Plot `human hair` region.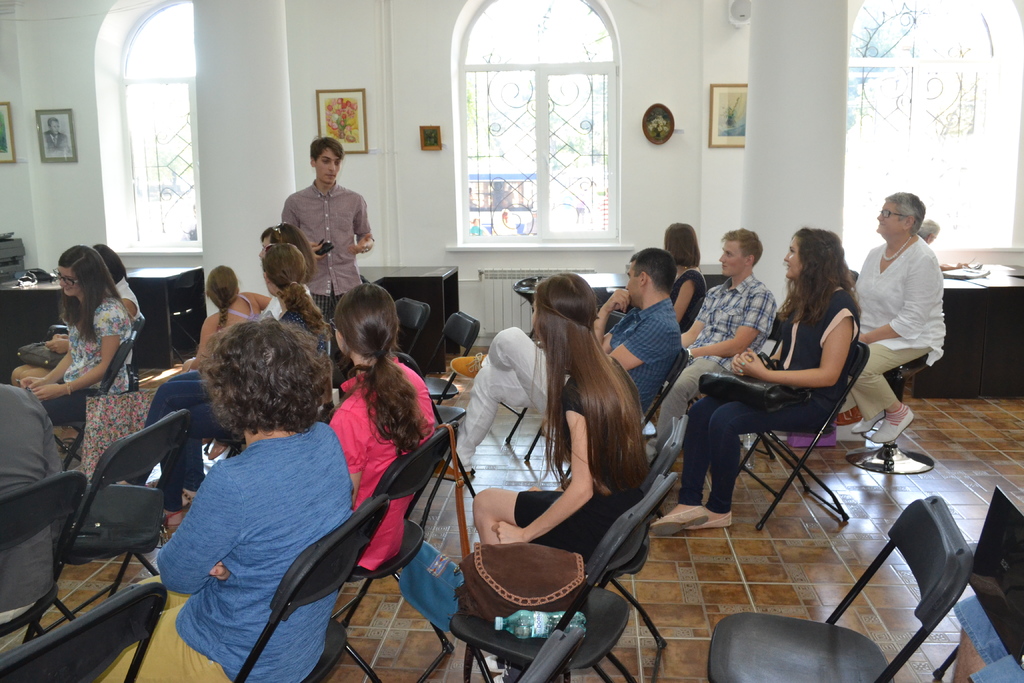
Plotted at bbox=(918, 218, 941, 240).
